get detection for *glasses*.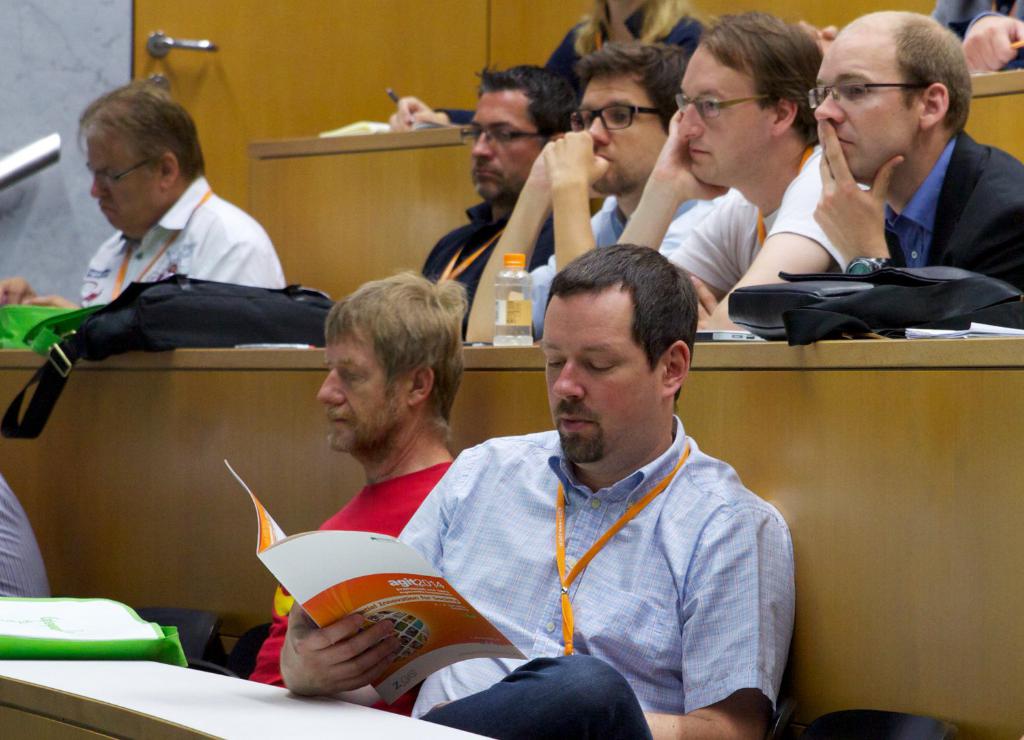
Detection: region(83, 159, 158, 190).
